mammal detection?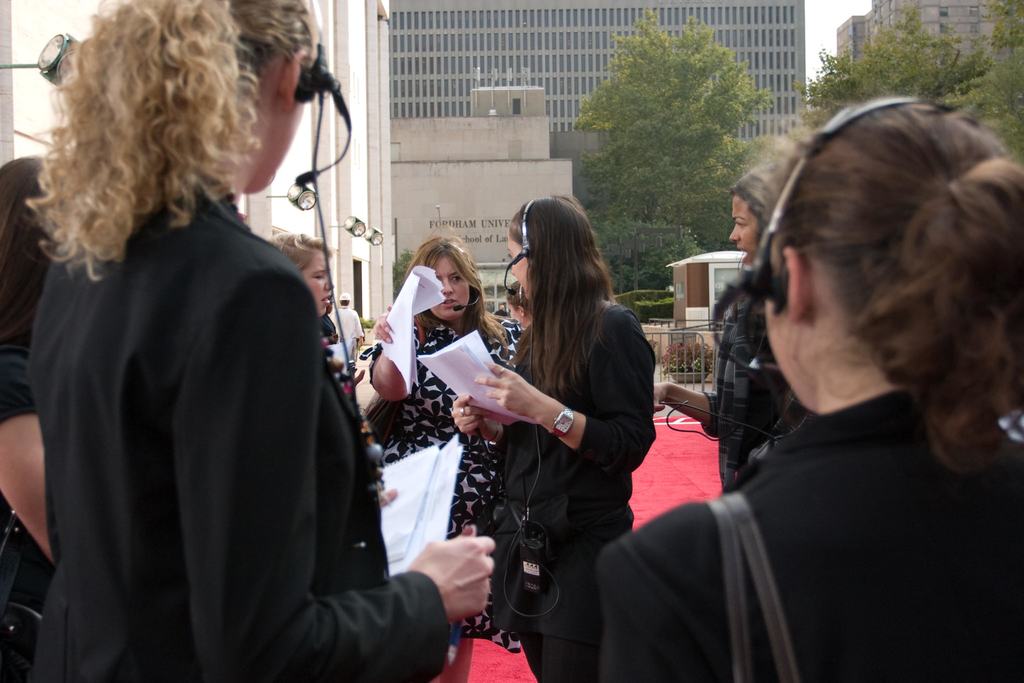
BBox(449, 172, 671, 664)
